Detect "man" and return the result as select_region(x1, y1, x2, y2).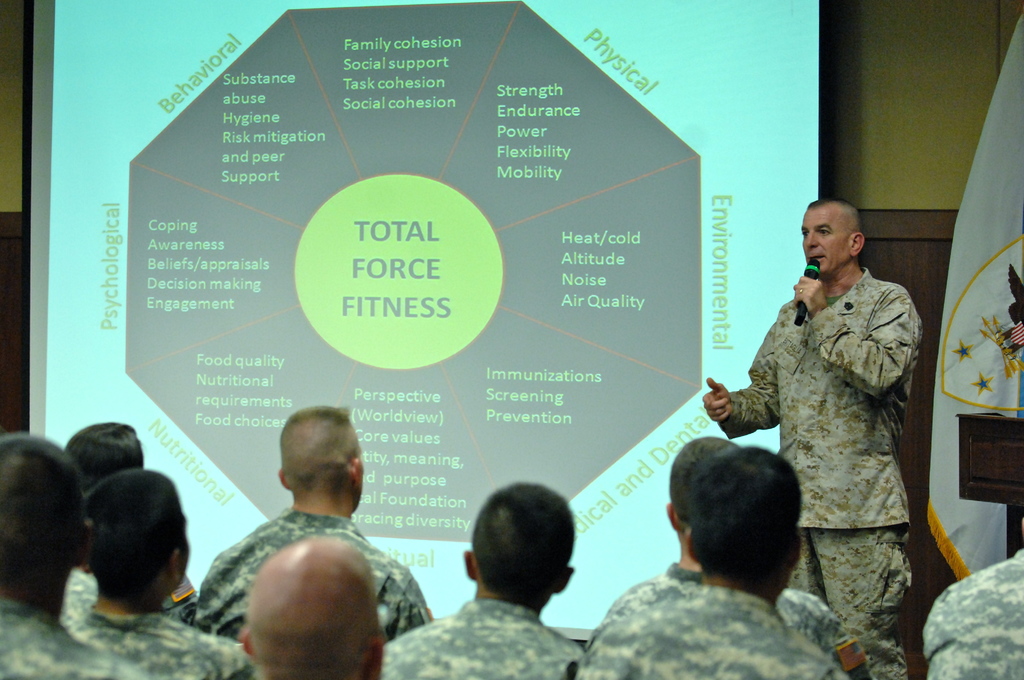
select_region(598, 435, 865, 679).
